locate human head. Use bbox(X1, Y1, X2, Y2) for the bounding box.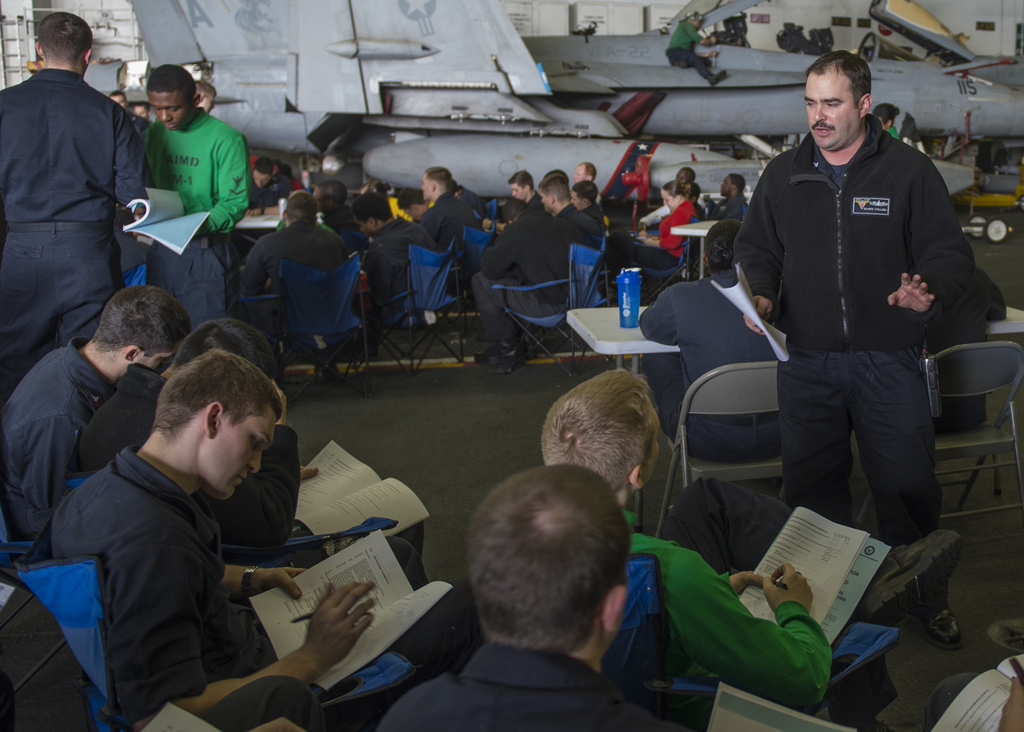
bbox(675, 167, 695, 185).
